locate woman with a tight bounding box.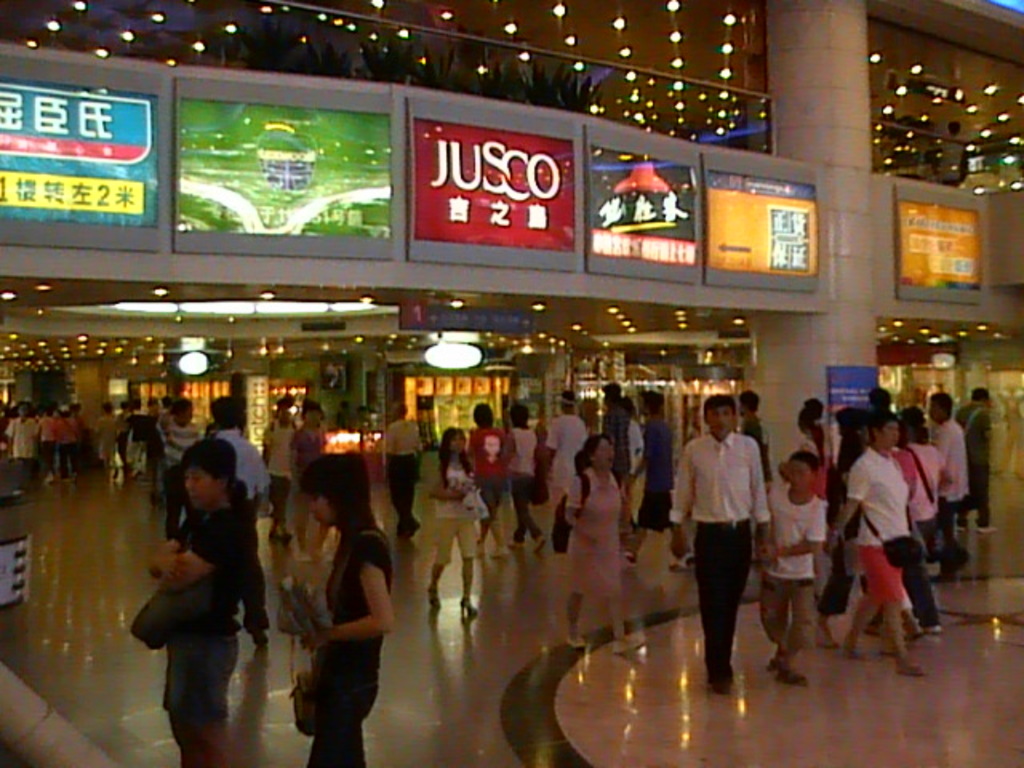
[298, 445, 397, 766].
